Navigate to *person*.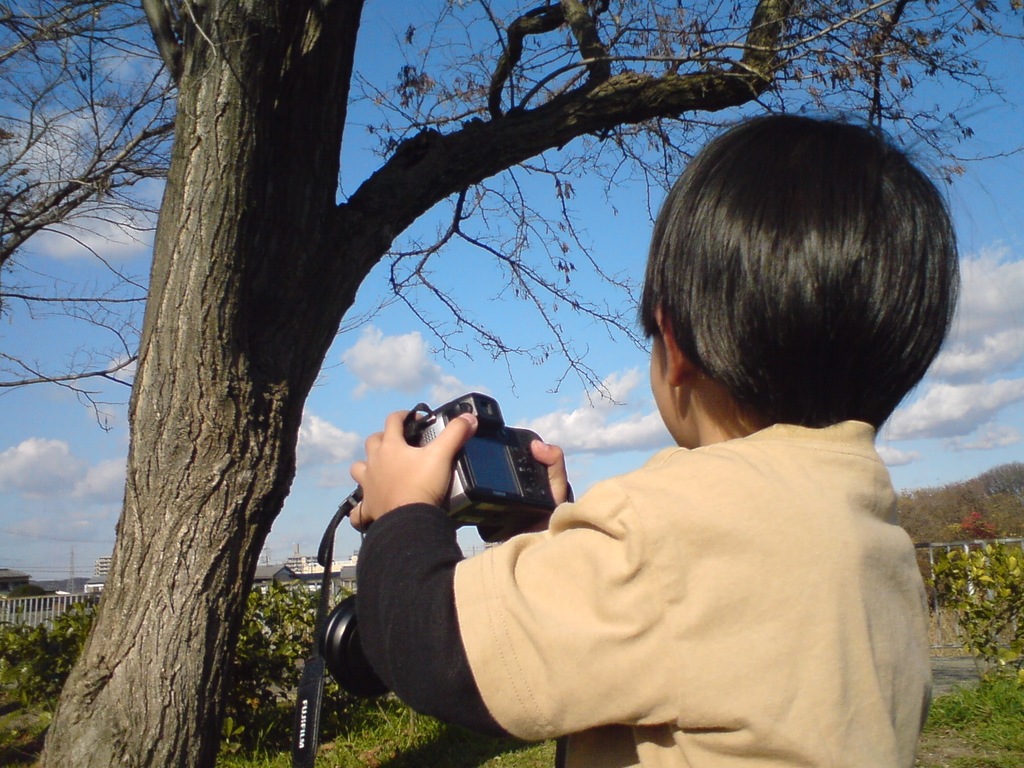
Navigation target: (x1=330, y1=172, x2=951, y2=758).
